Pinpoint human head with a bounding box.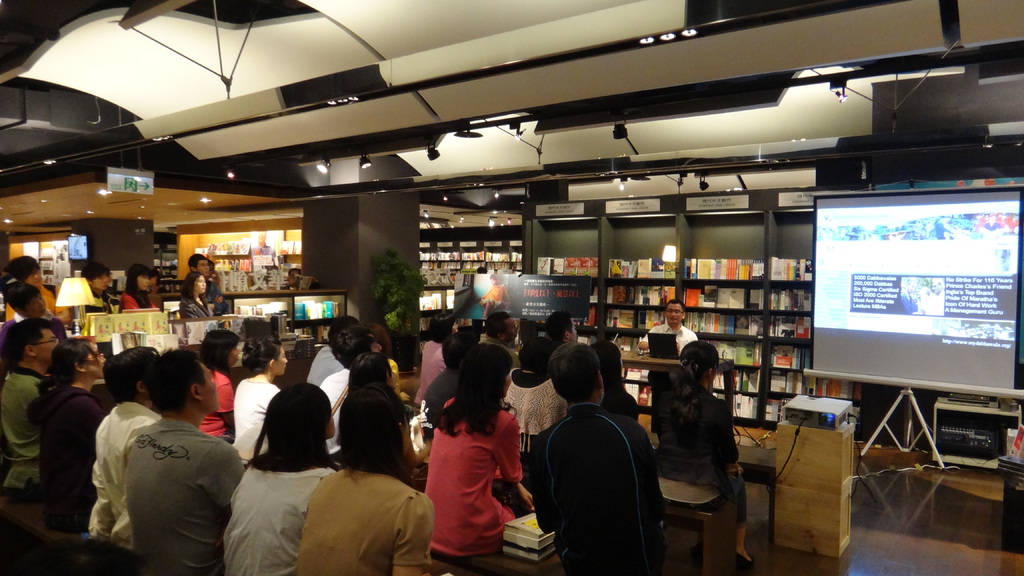
[left=679, top=340, right=723, bottom=388].
